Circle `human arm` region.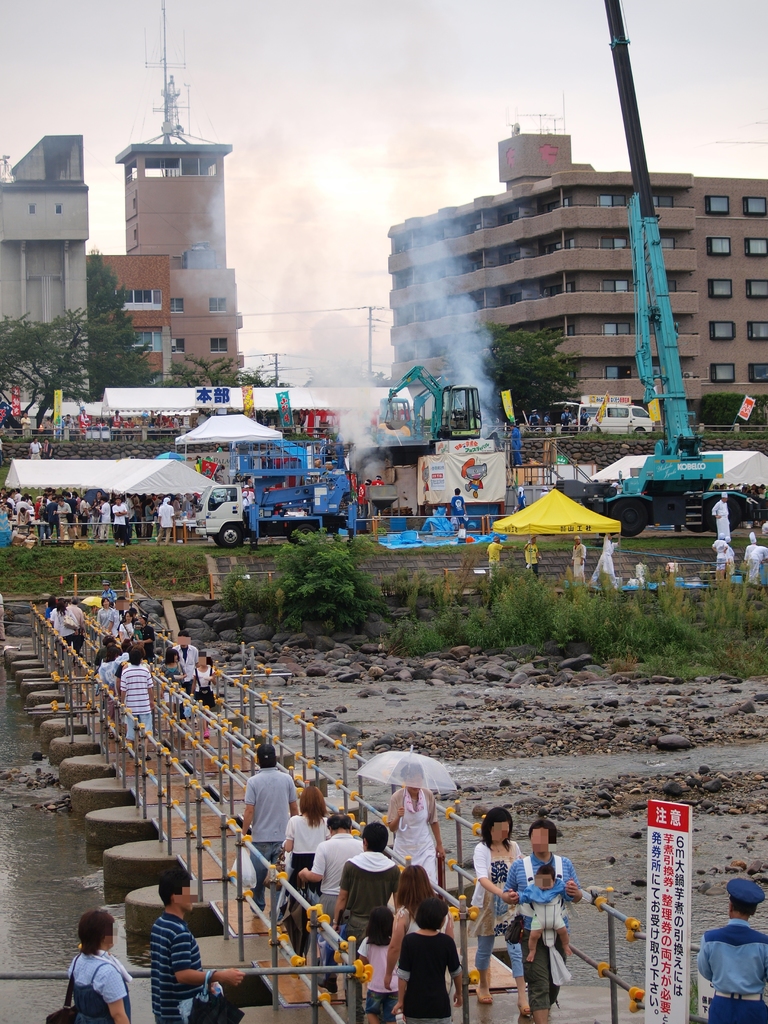
Region: box(387, 794, 408, 830).
